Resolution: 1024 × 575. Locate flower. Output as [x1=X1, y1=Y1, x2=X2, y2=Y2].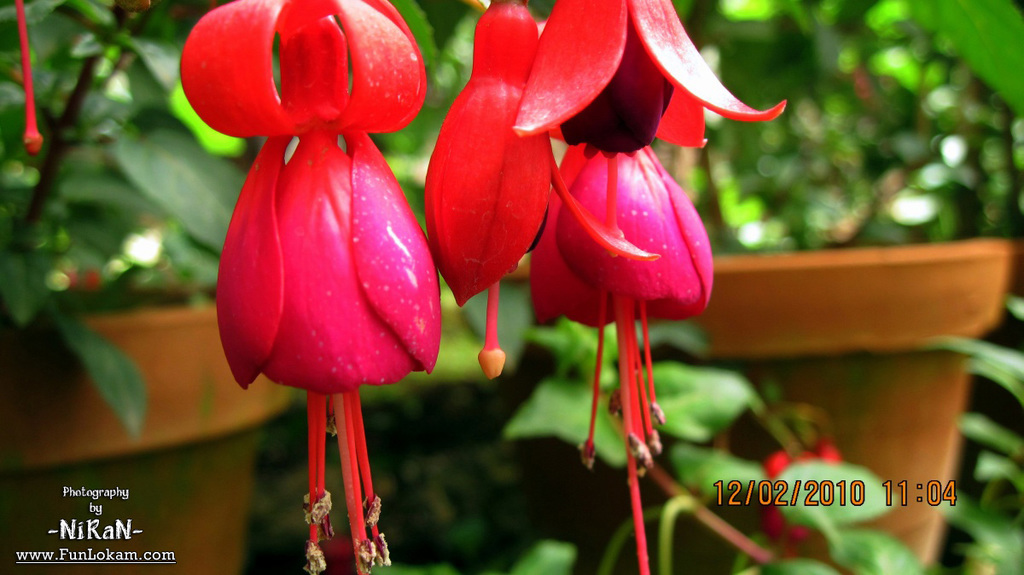
[x1=761, y1=441, x2=847, y2=557].
